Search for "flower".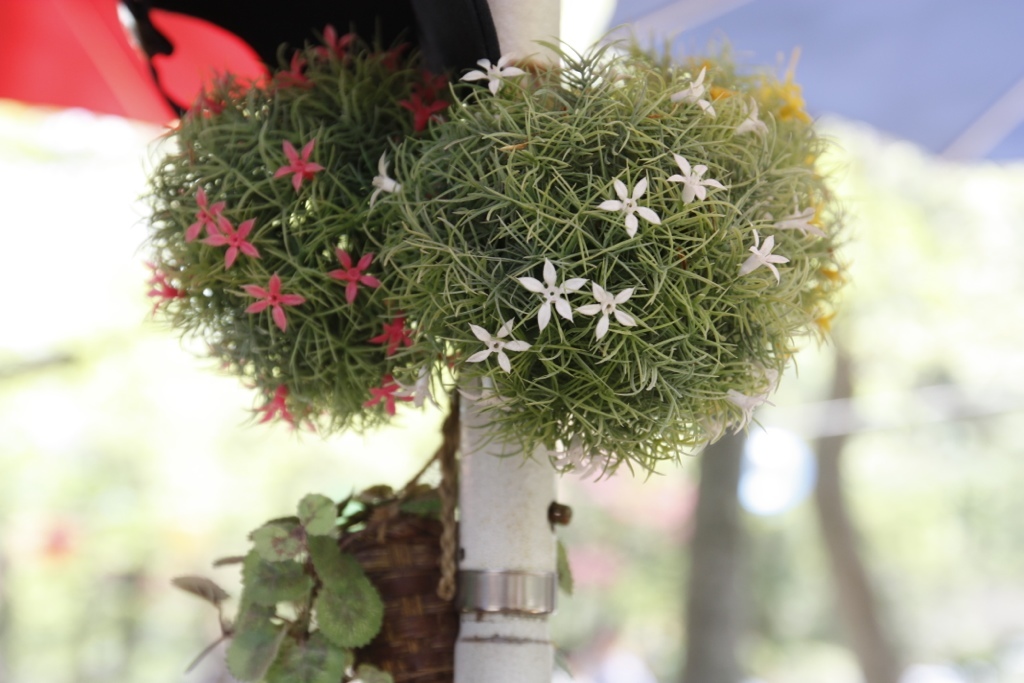
Found at x1=368 y1=151 x2=403 y2=208.
